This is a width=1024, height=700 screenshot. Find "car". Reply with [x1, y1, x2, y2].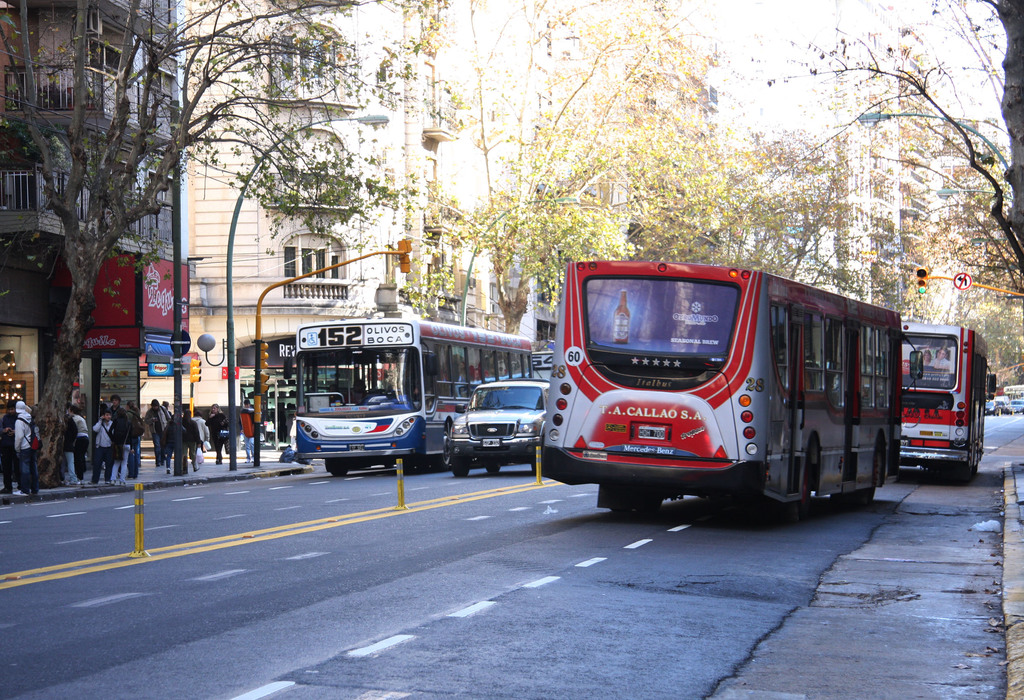
[436, 386, 541, 471].
